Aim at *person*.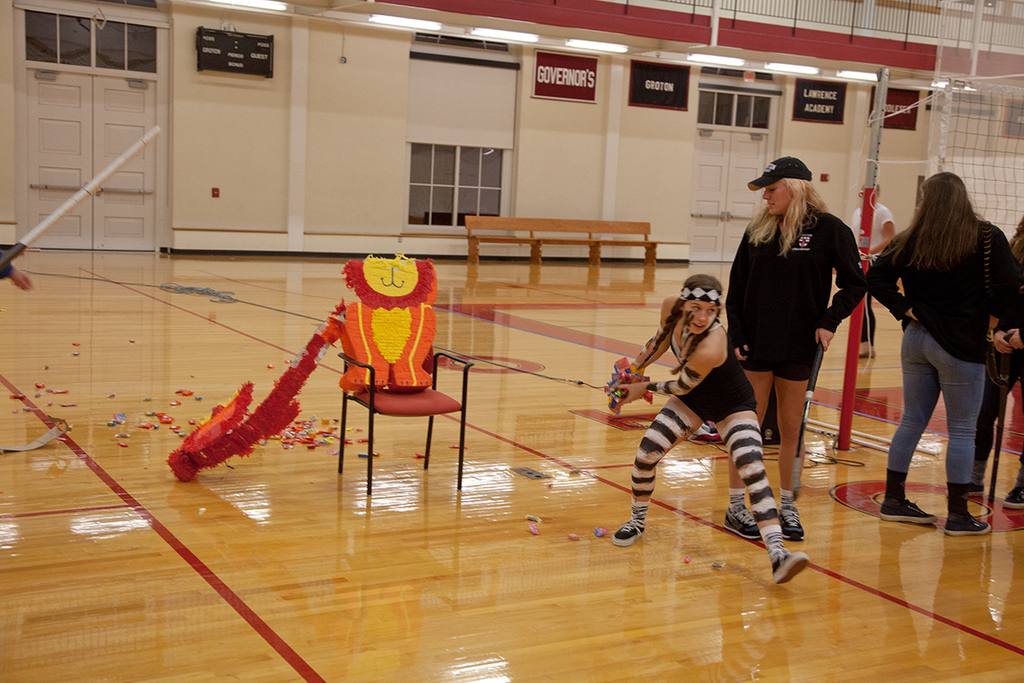
Aimed at <region>611, 272, 809, 587</region>.
